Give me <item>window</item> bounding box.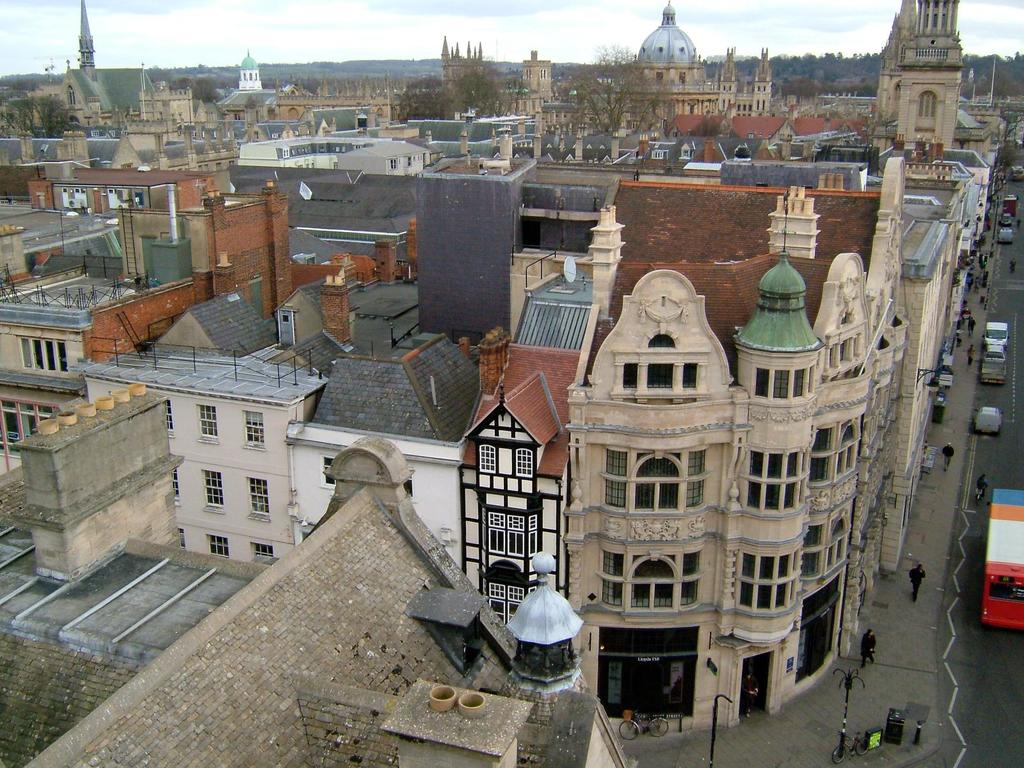
pyautogui.locateOnScreen(597, 548, 705, 612).
